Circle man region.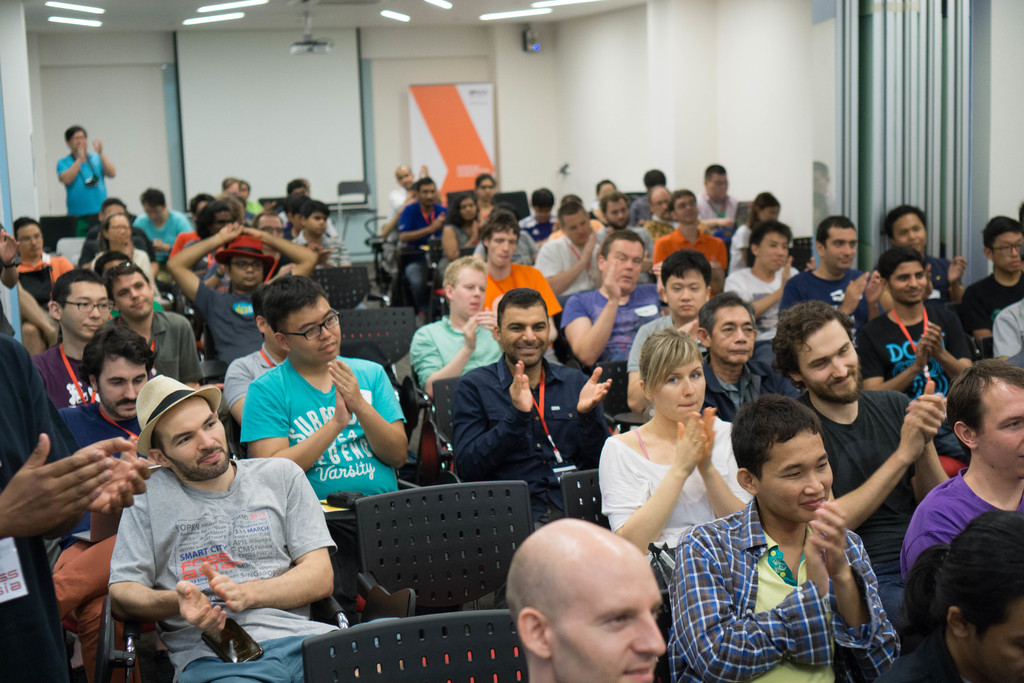
Region: (701, 293, 783, 429).
